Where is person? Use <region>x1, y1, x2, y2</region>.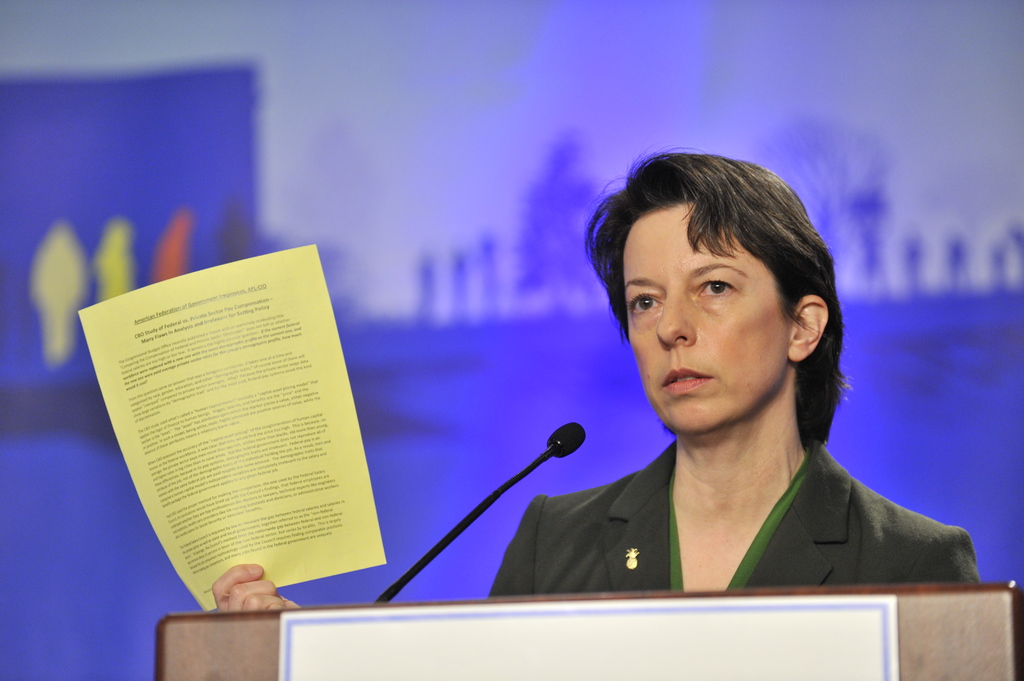
<region>209, 149, 986, 616</region>.
